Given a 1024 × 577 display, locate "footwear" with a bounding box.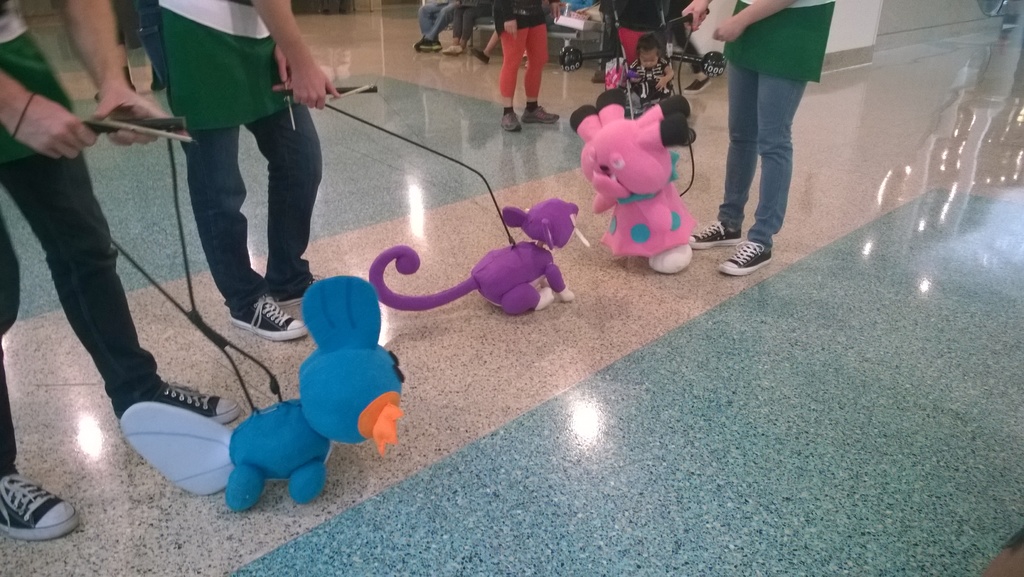
Located: 0/467/87/542.
